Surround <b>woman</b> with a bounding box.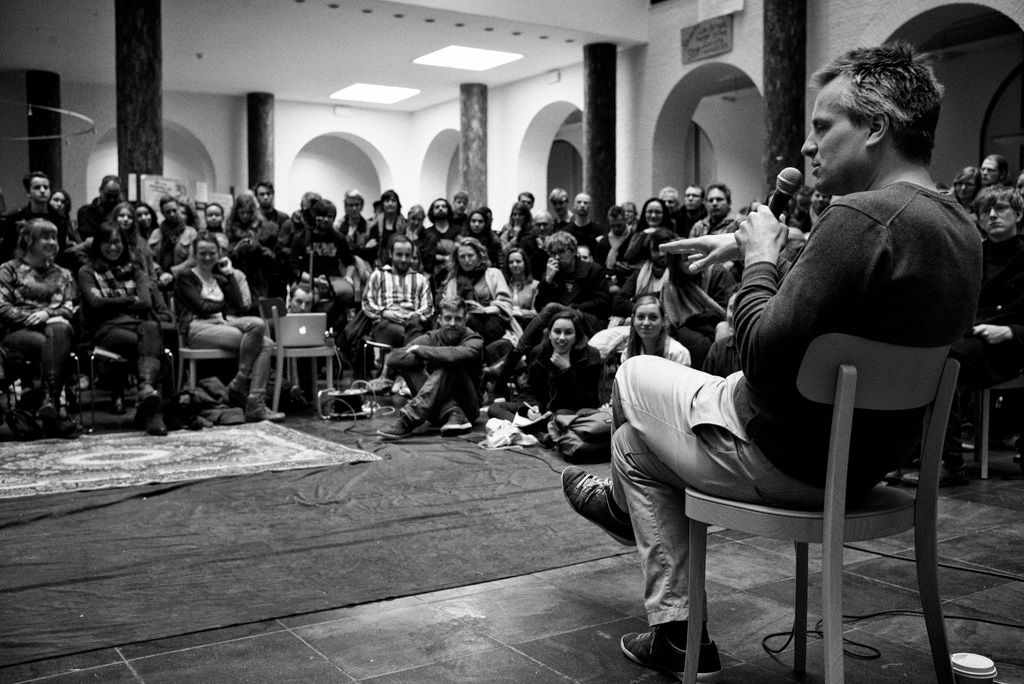
select_region(438, 236, 527, 366).
